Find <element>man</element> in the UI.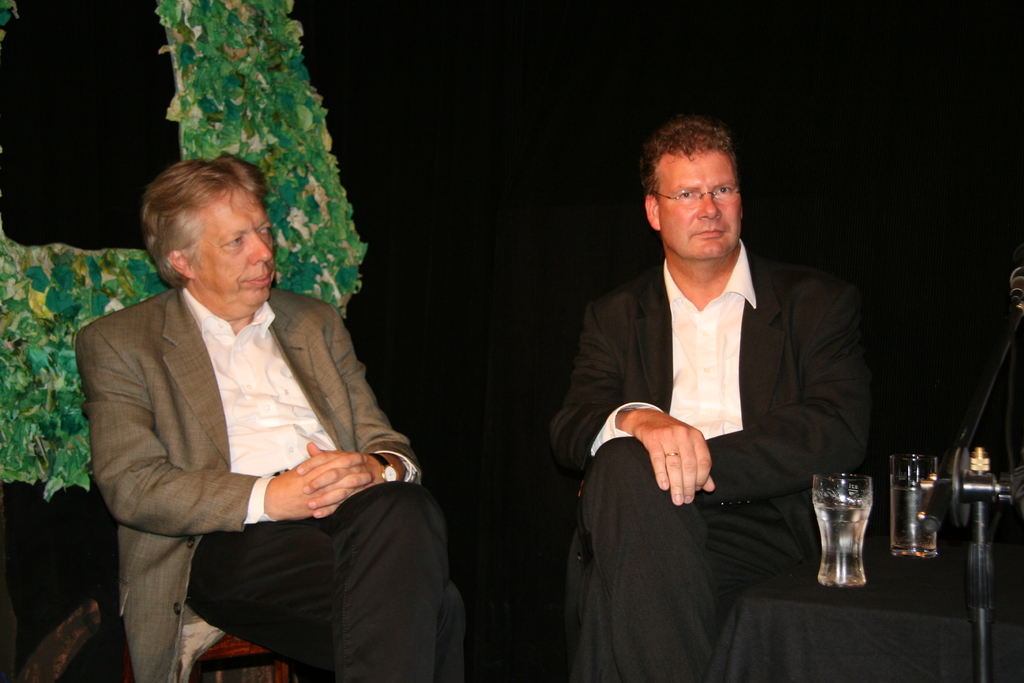
UI element at <bbox>77, 152, 467, 682</bbox>.
